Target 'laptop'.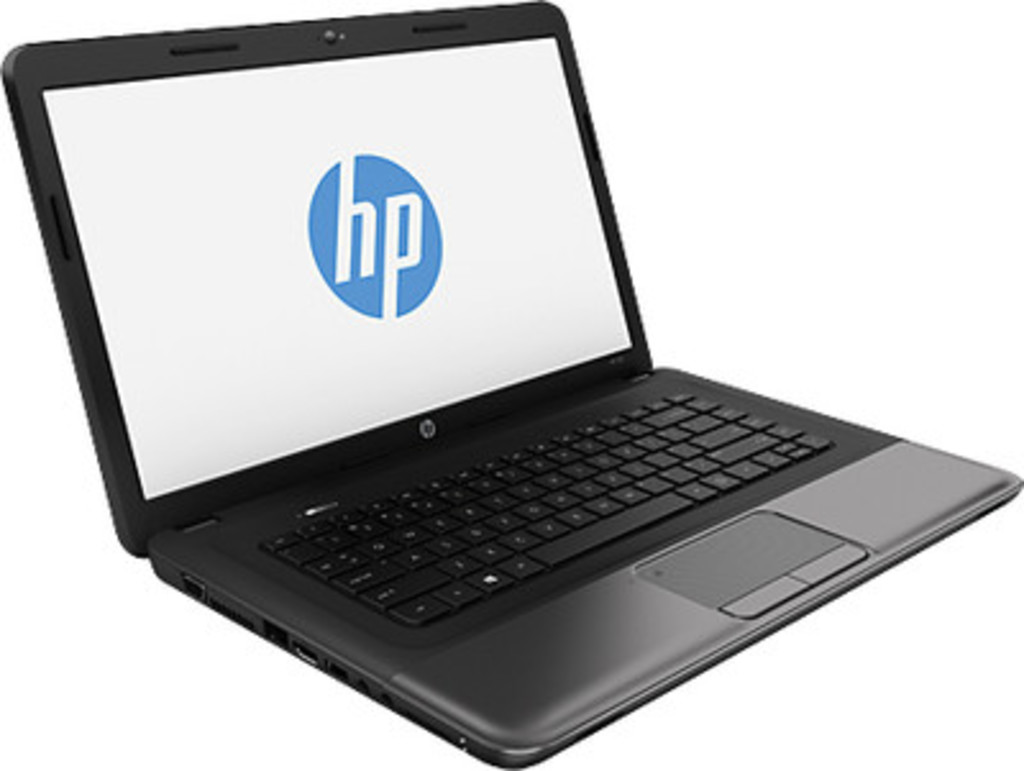
Target region: detection(20, 0, 1006, 763).
